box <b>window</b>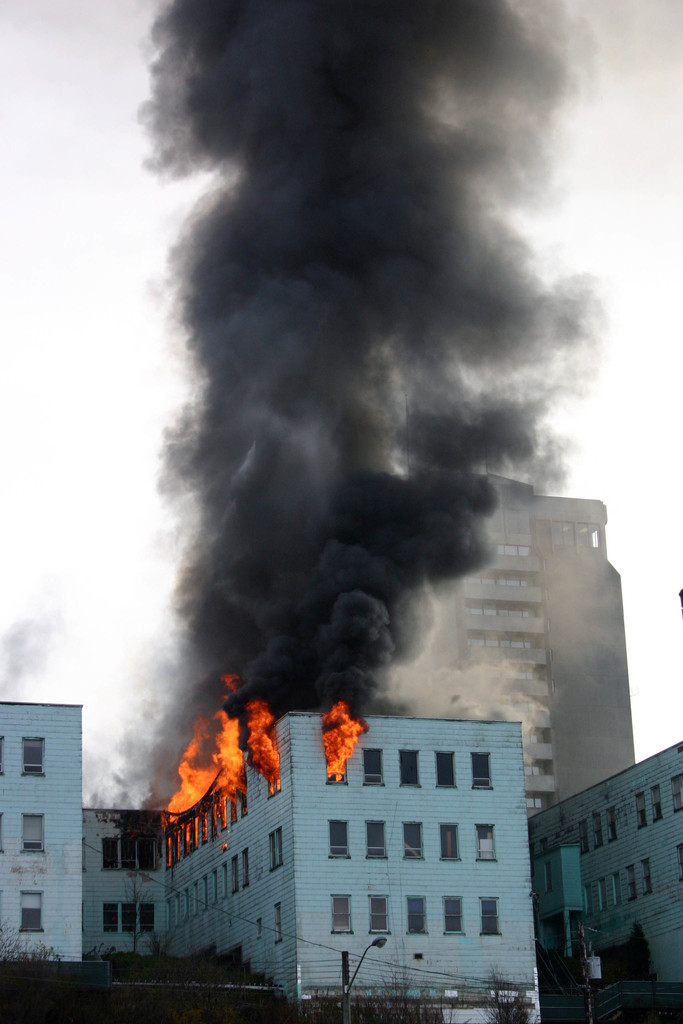
bbox=(597, 882, 605, 912)
